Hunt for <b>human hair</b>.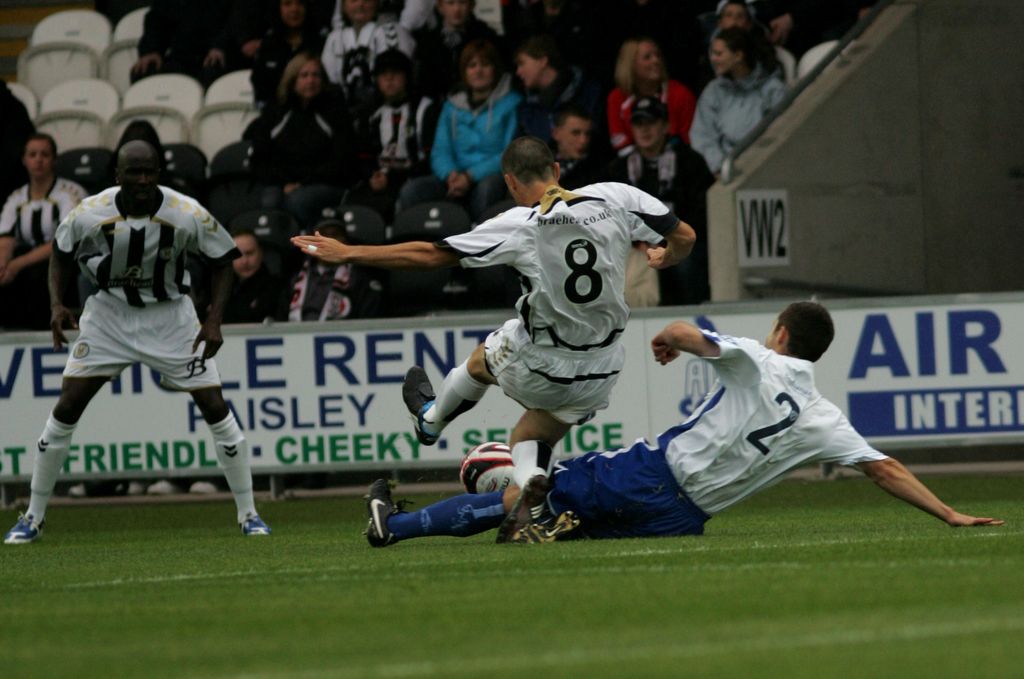
Hunted down at x1=714 y1=26 x2=762 y2=73.
